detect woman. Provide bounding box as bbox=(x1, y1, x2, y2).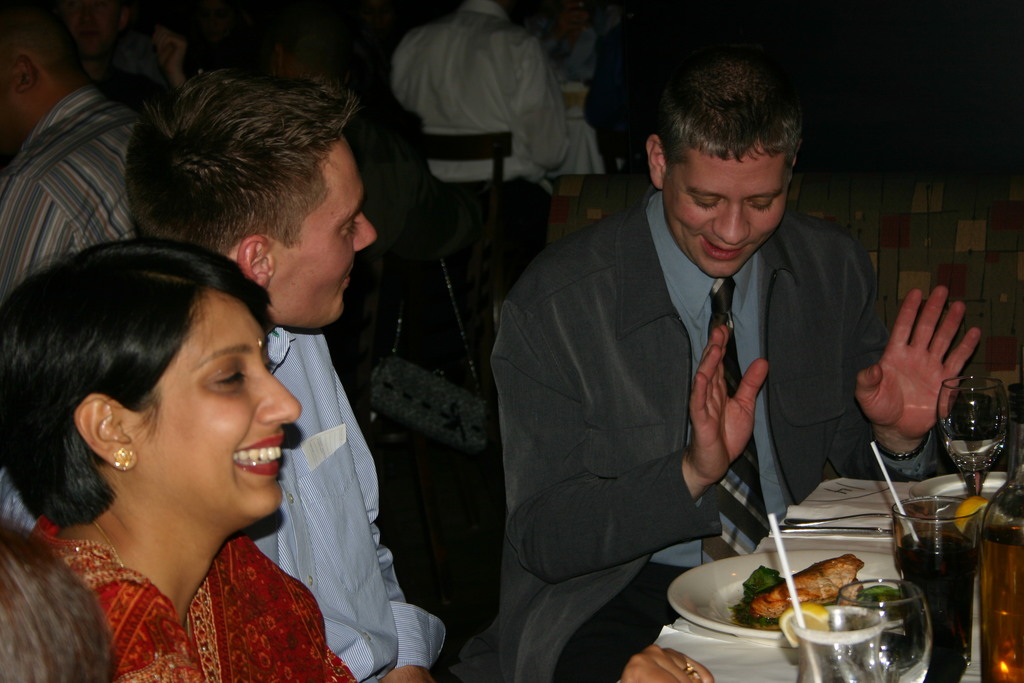
bbox=(1, 224, 348, 678).
